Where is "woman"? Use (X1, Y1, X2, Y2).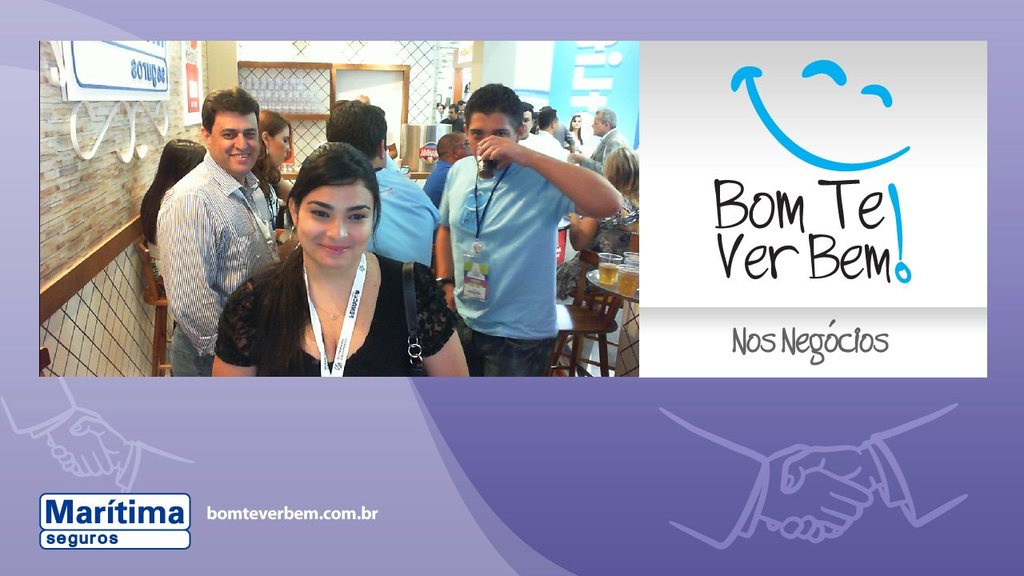
(207, 135, 471, 378).
